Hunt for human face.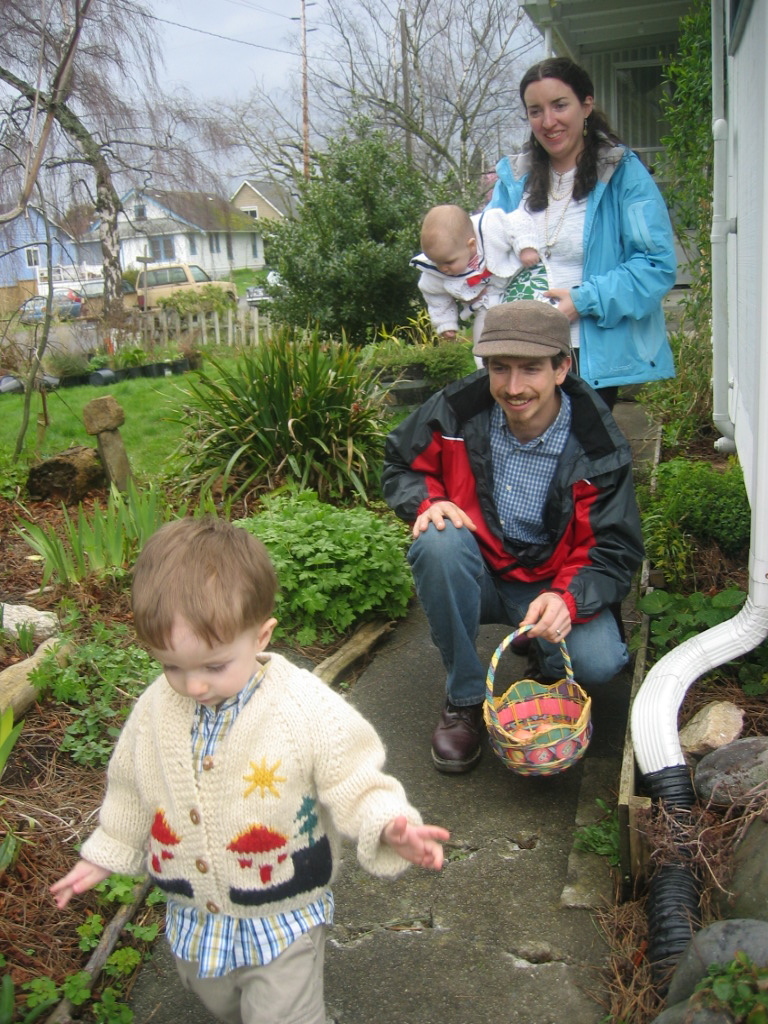
Hunted down at [left=153, top=625, right=263, bottom=712].
